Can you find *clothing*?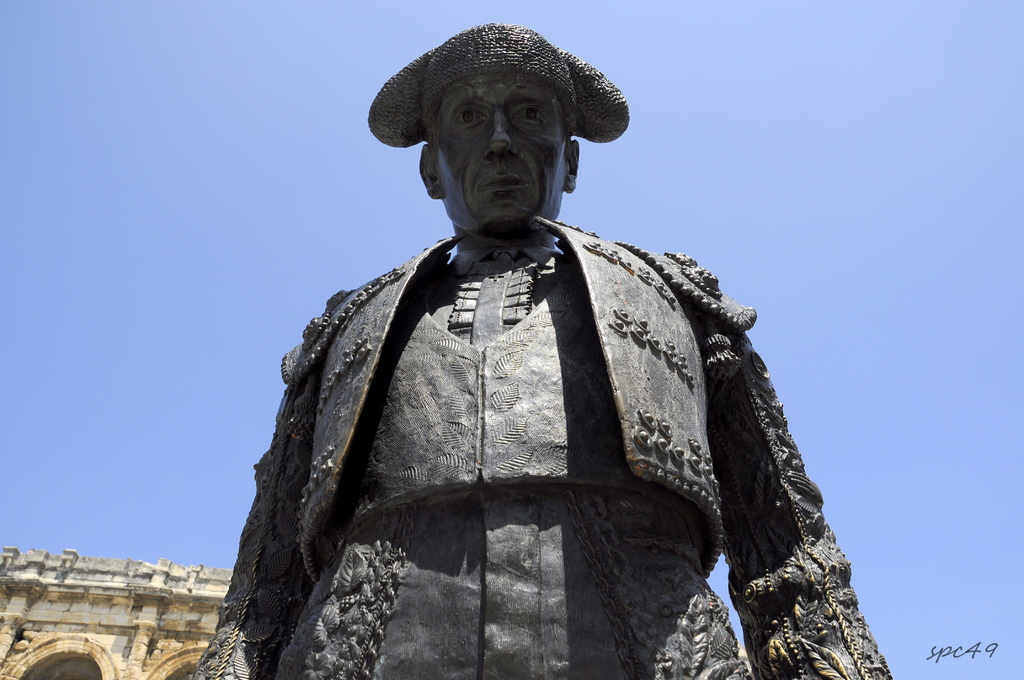
Yes, bounding box: 296:178:758:667.
